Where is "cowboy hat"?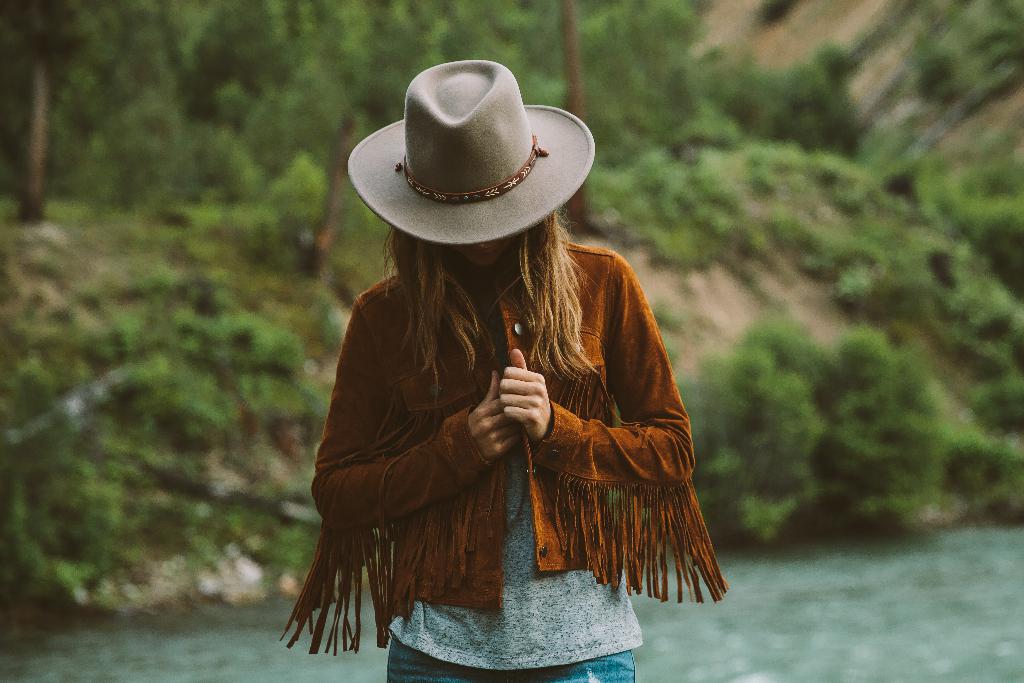
(360,51,563,275).
